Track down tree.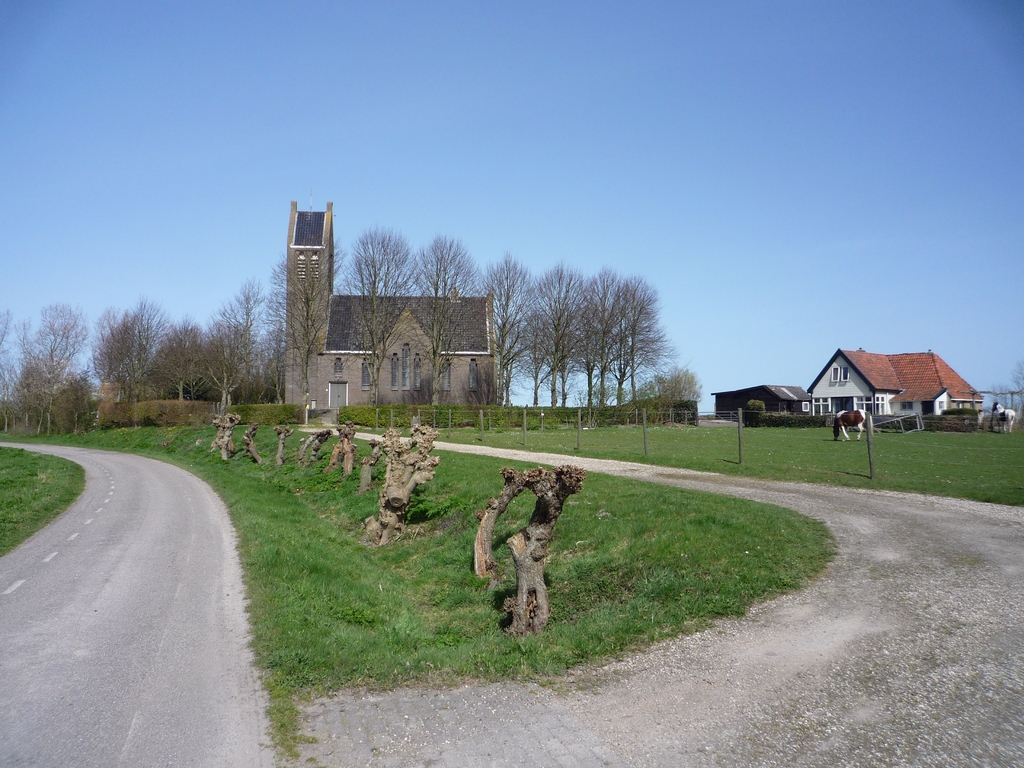
Tracked to rect(619, 273, 652, 388).
